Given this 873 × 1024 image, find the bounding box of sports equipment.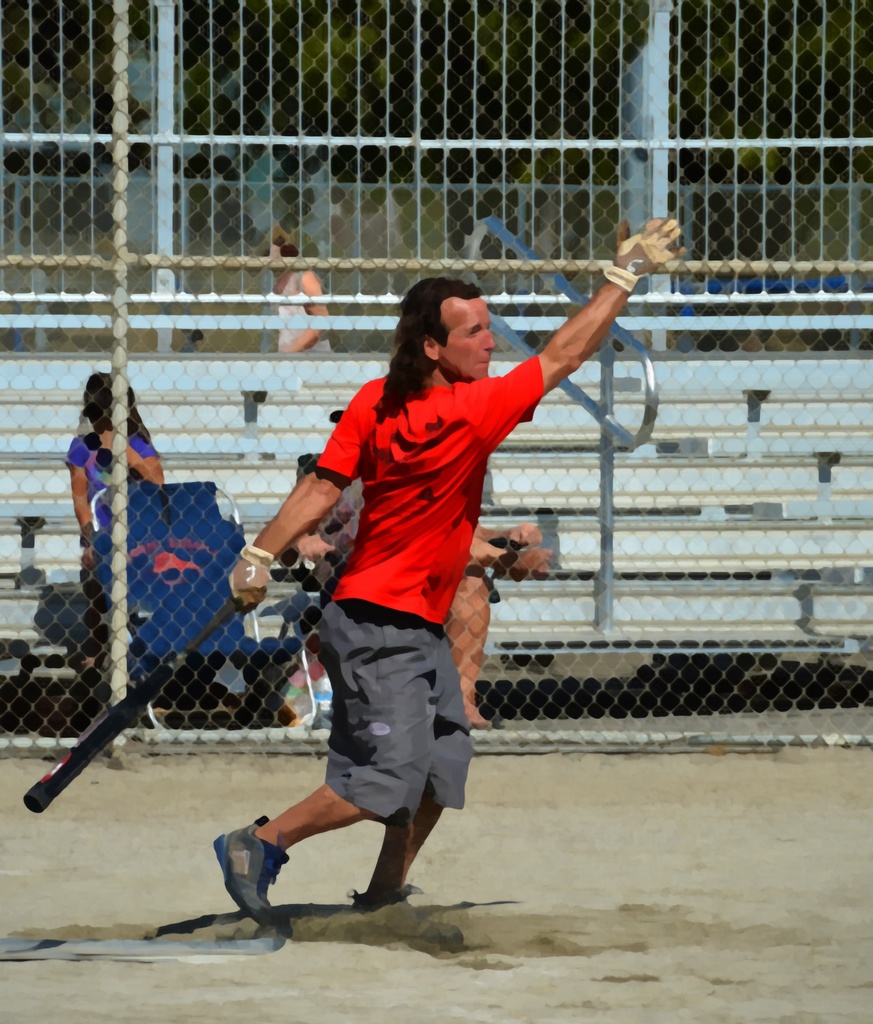
(209,819,295,925).
